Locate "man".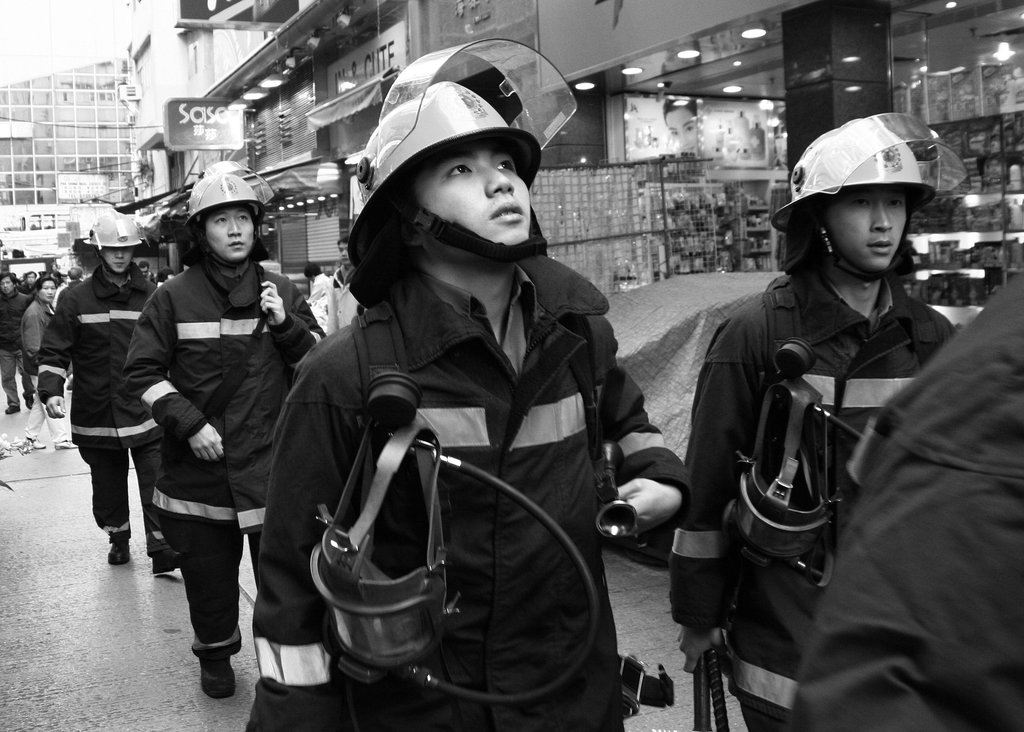
Bounding box: x1=56, y1=267, x2=85, y2=314.
